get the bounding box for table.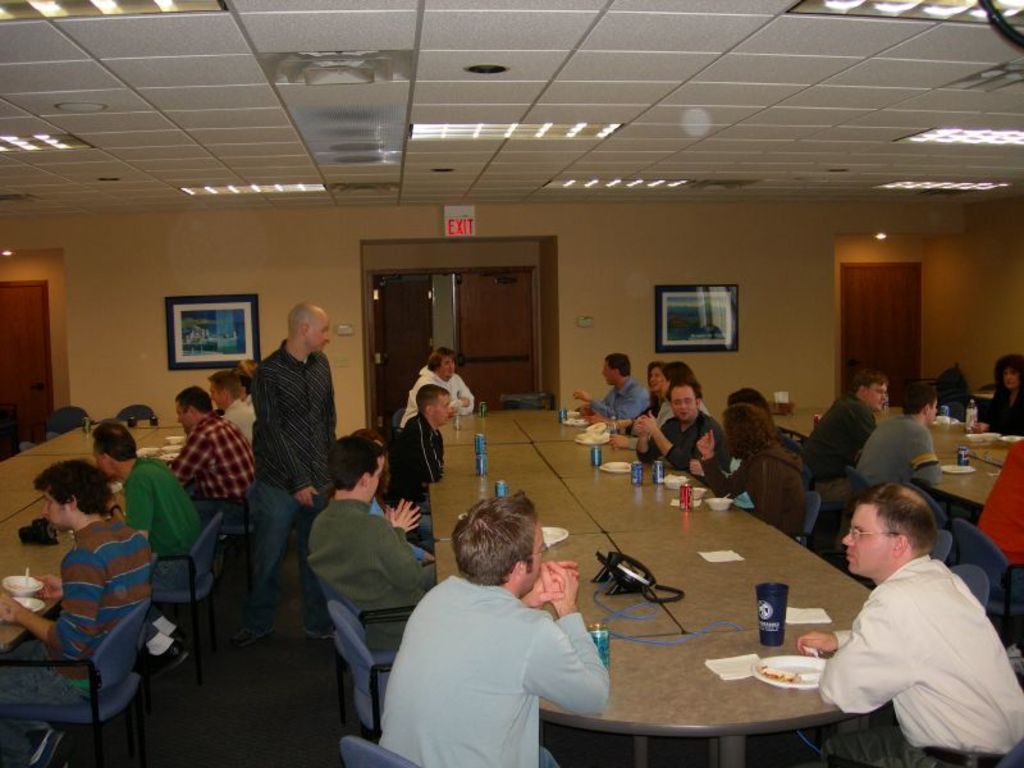
bbox(0, 422, 177, 649).
